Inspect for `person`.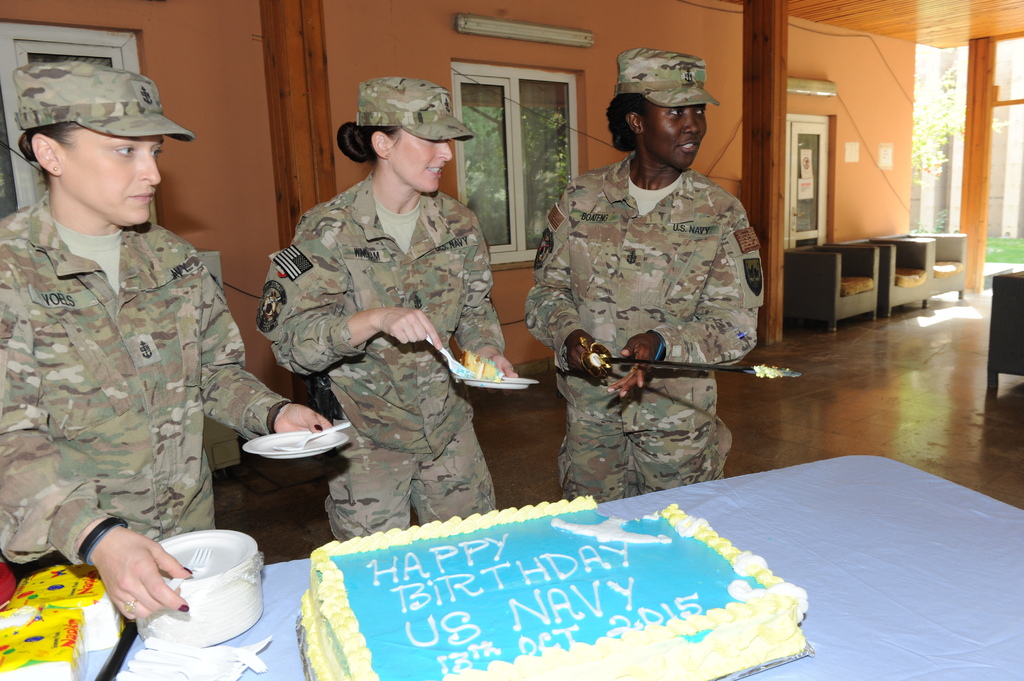
Inspection: (253, 77, 521, 542).
